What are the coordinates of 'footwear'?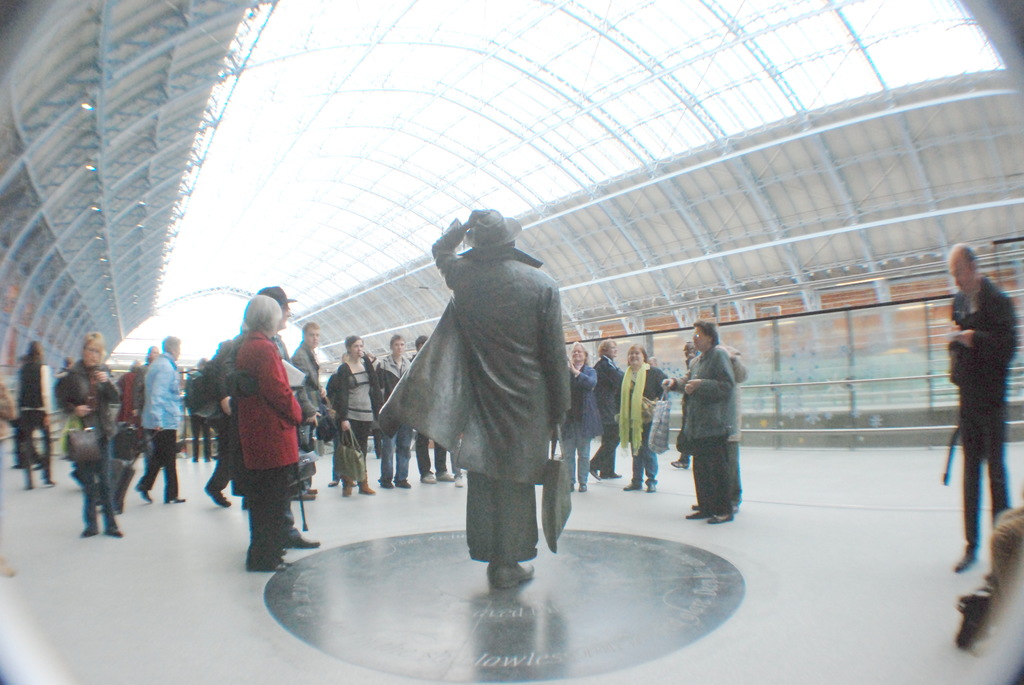
x1=499, y1=558, x2=540, y2=591.
